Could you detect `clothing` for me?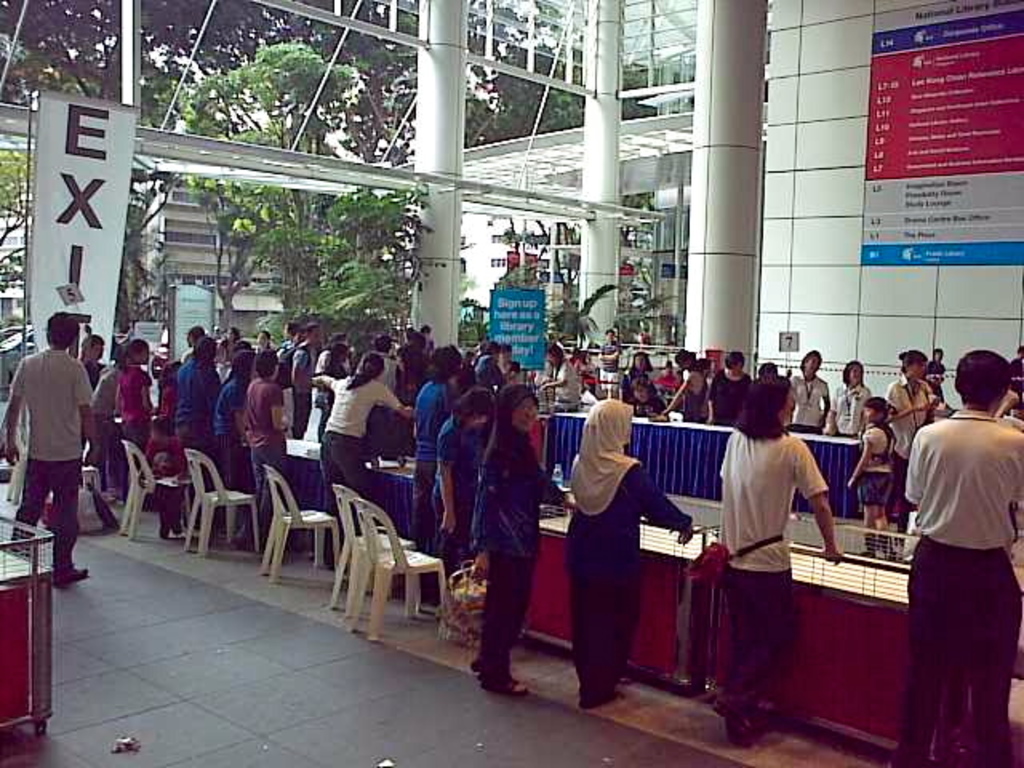
Detection result: [323, 381, 410, 578].
